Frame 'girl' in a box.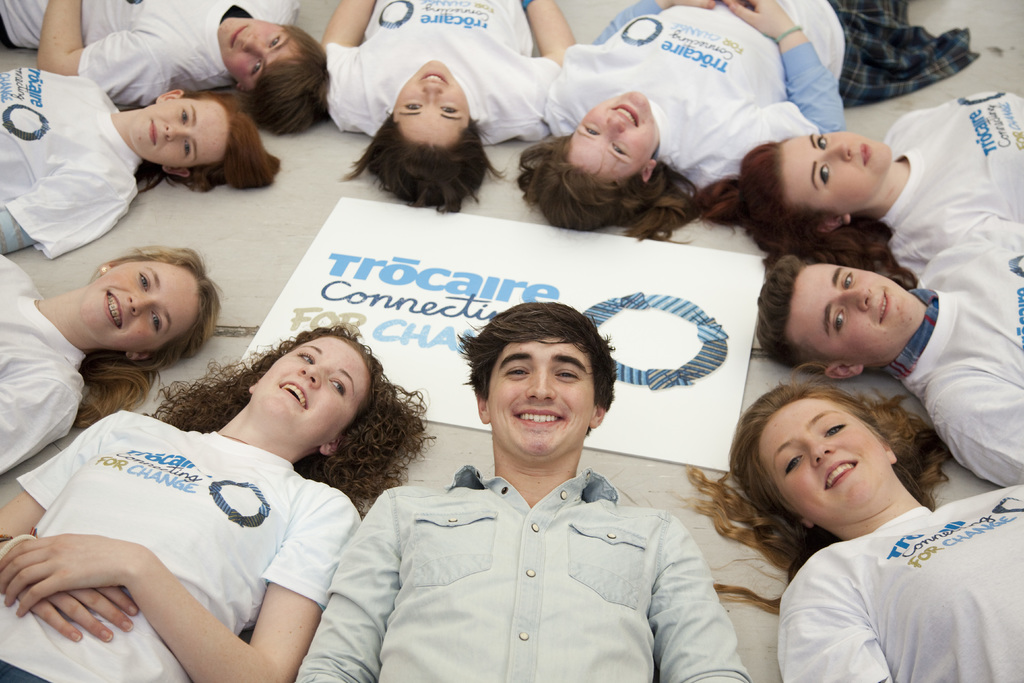
{"left": 321, "top": 0, "right": 575, "bottom": 215}.
